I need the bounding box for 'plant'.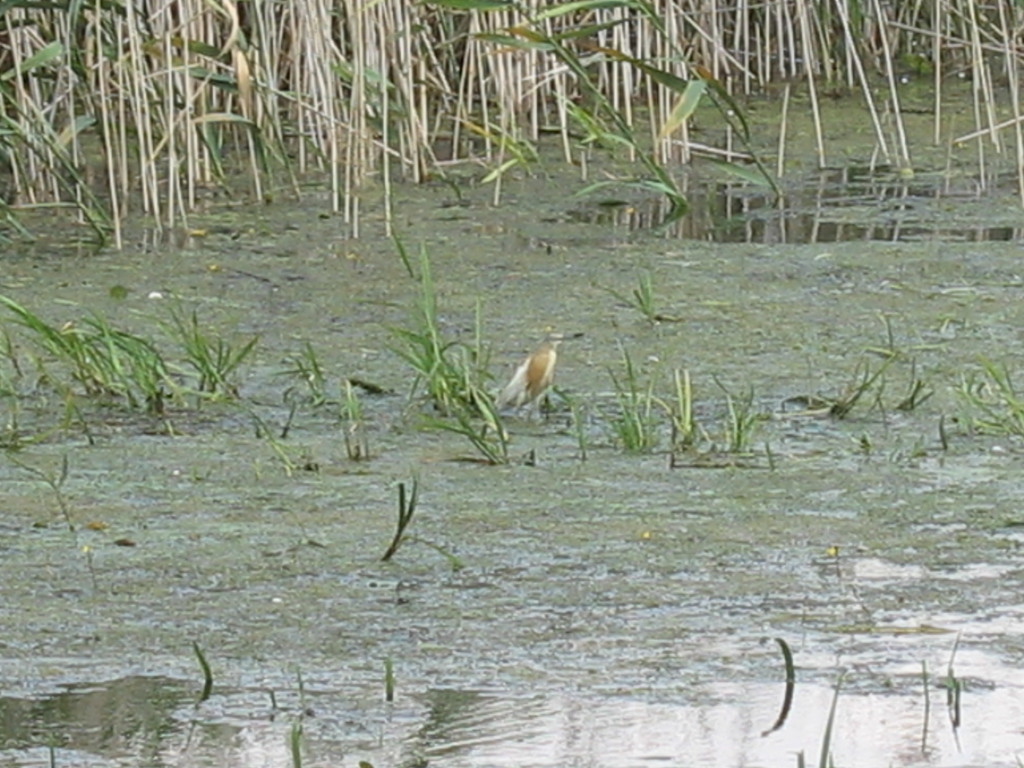
Here it is: (771,628,801,678).
